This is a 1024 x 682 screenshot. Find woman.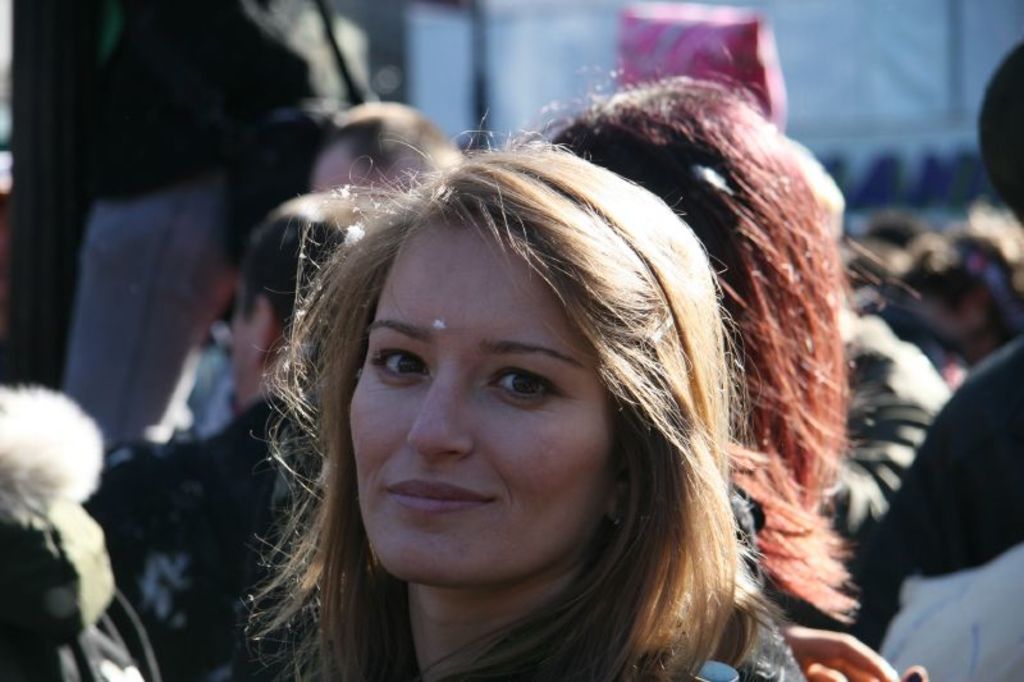
Bounding box: {"x1": 241, "y1": 109, "x2": 756, "y2": 681}.
